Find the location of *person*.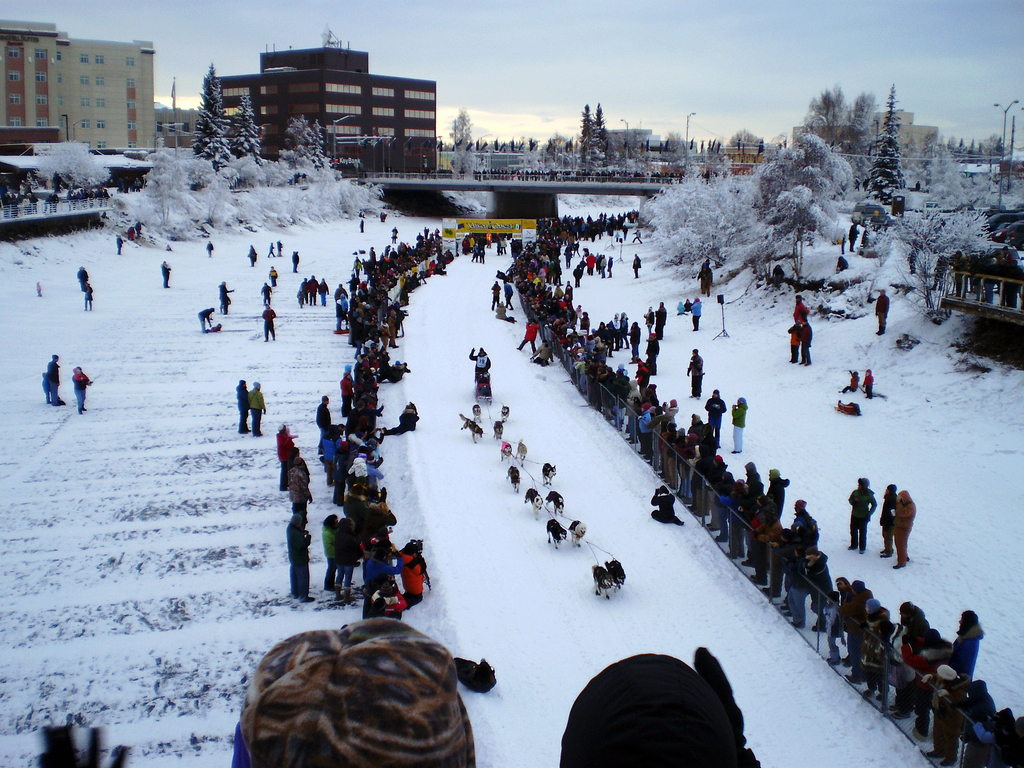
Location: Rect(44, 351, 67, 410).
